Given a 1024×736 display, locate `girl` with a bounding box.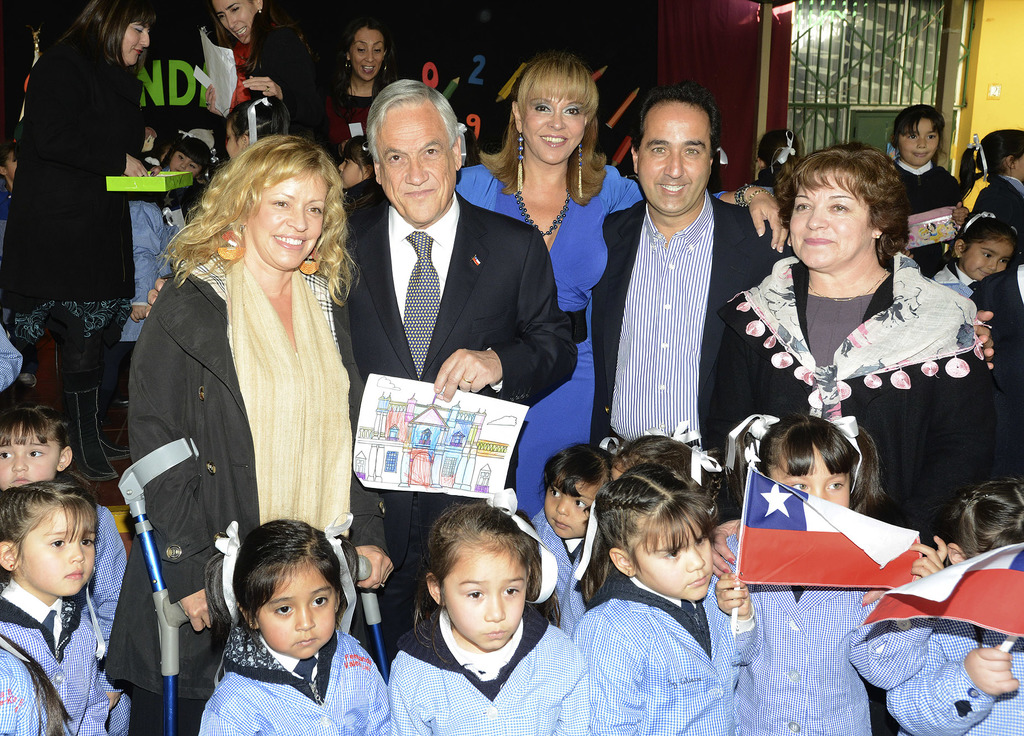
Located: {"x1": 751, "y1": 130, "x2": 801, "y2": 196}.
